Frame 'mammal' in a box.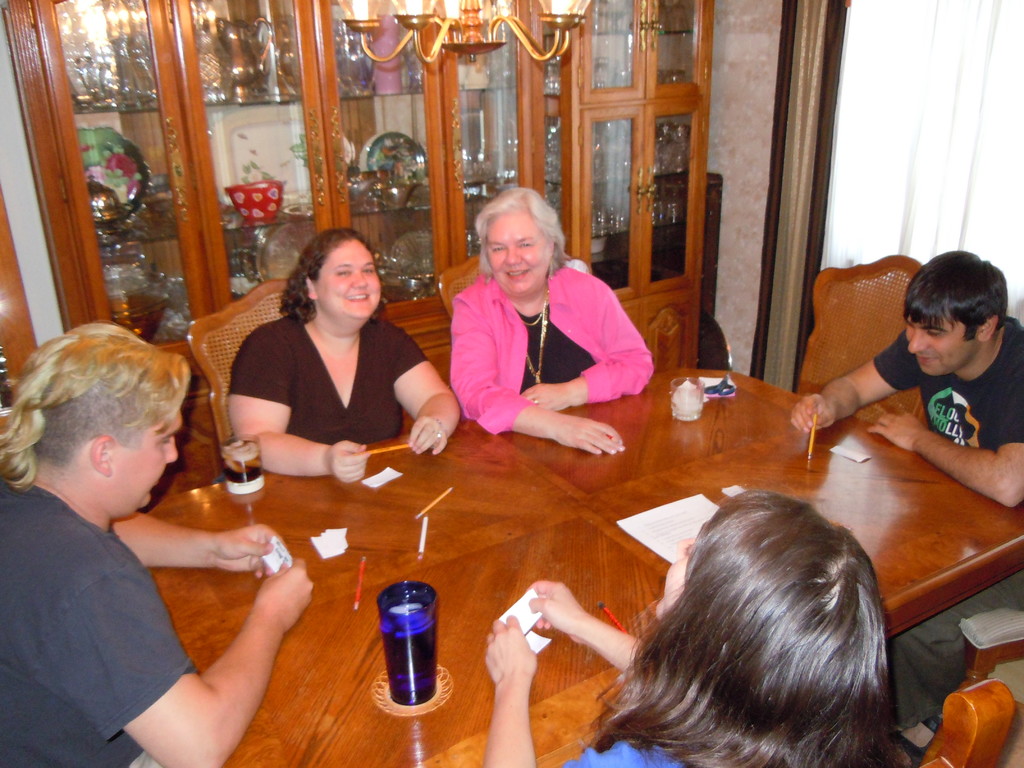
locate(449, 189, 652, 450).
